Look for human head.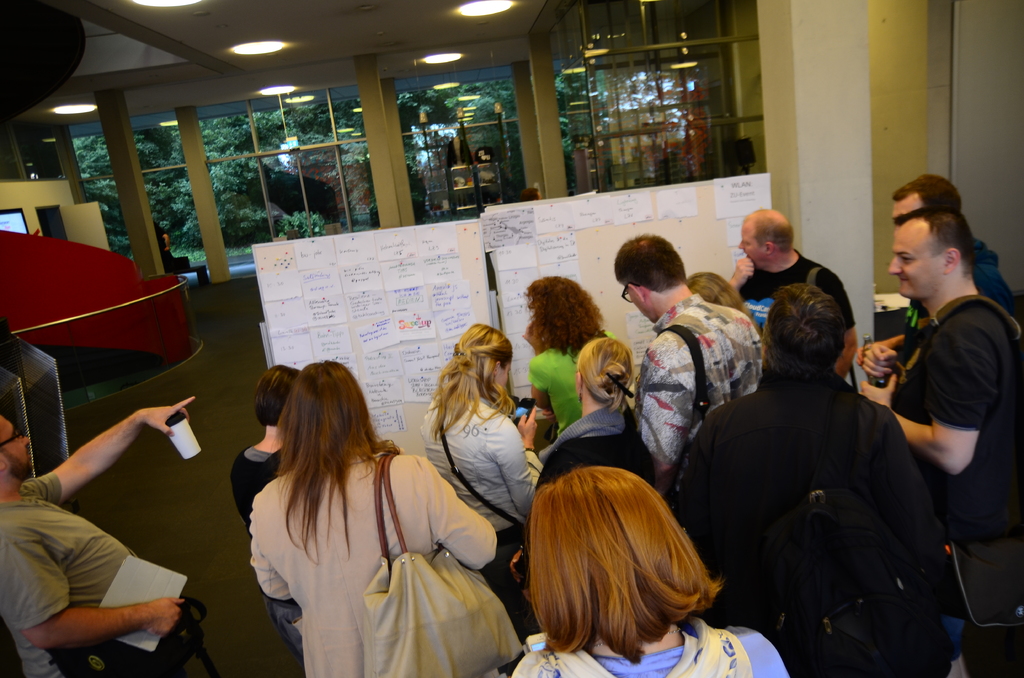
Found: (left=573, top=336, right=634, bottom=407).
